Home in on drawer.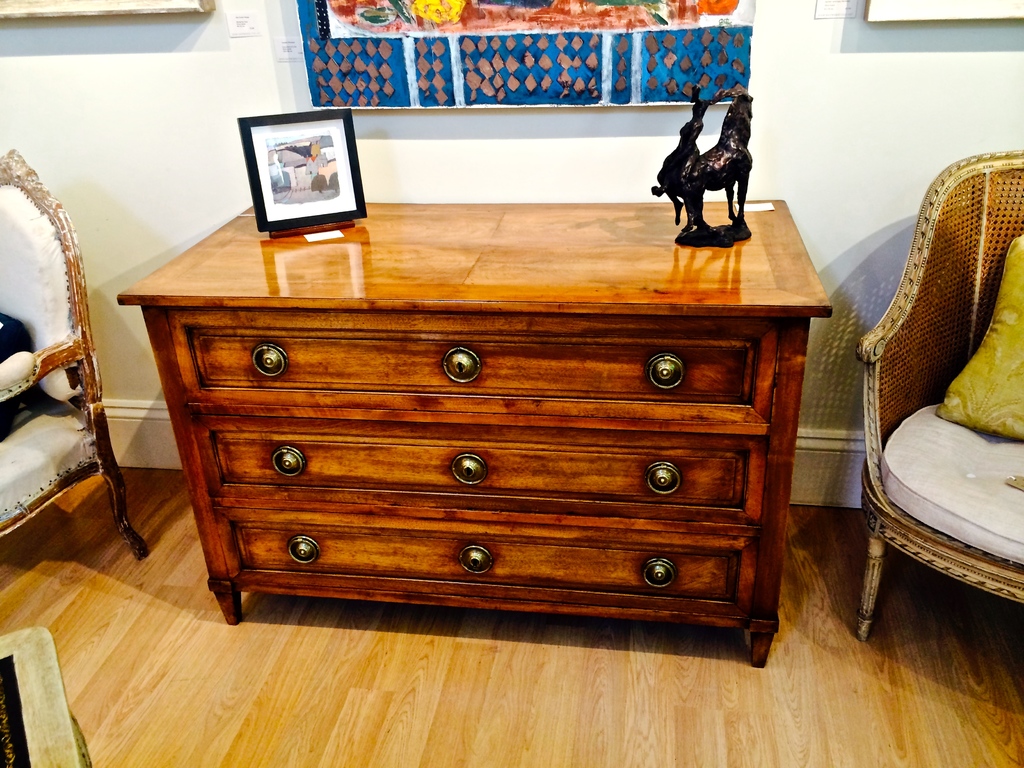
Homed in at <region>169, 308, 776, 422</region>.
